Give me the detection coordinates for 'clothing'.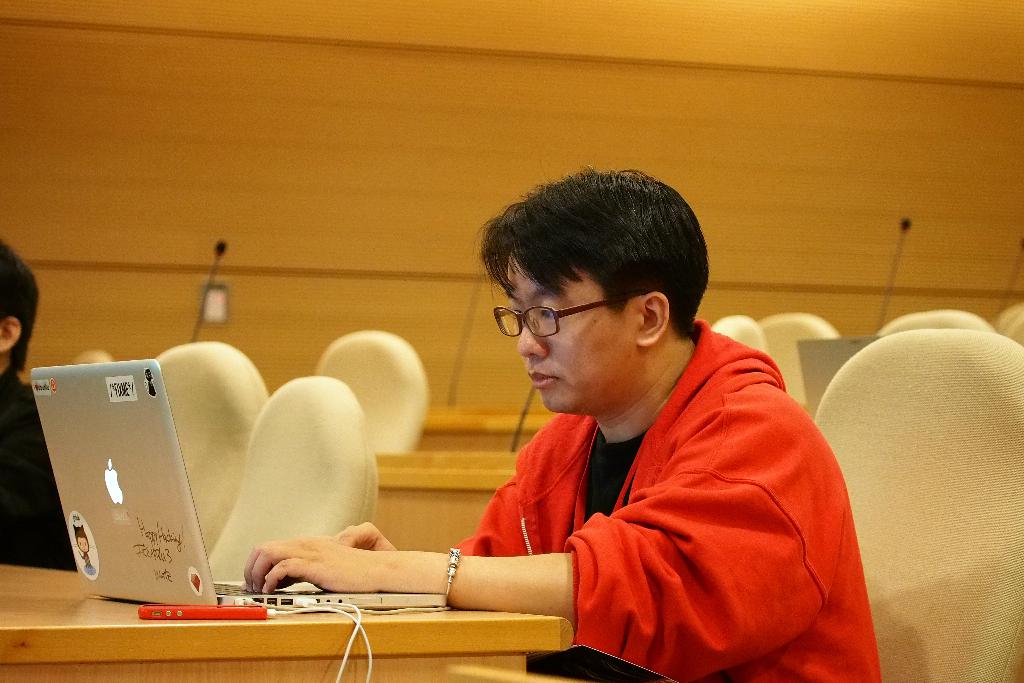
bbox=(445, 315, 870, 677).
